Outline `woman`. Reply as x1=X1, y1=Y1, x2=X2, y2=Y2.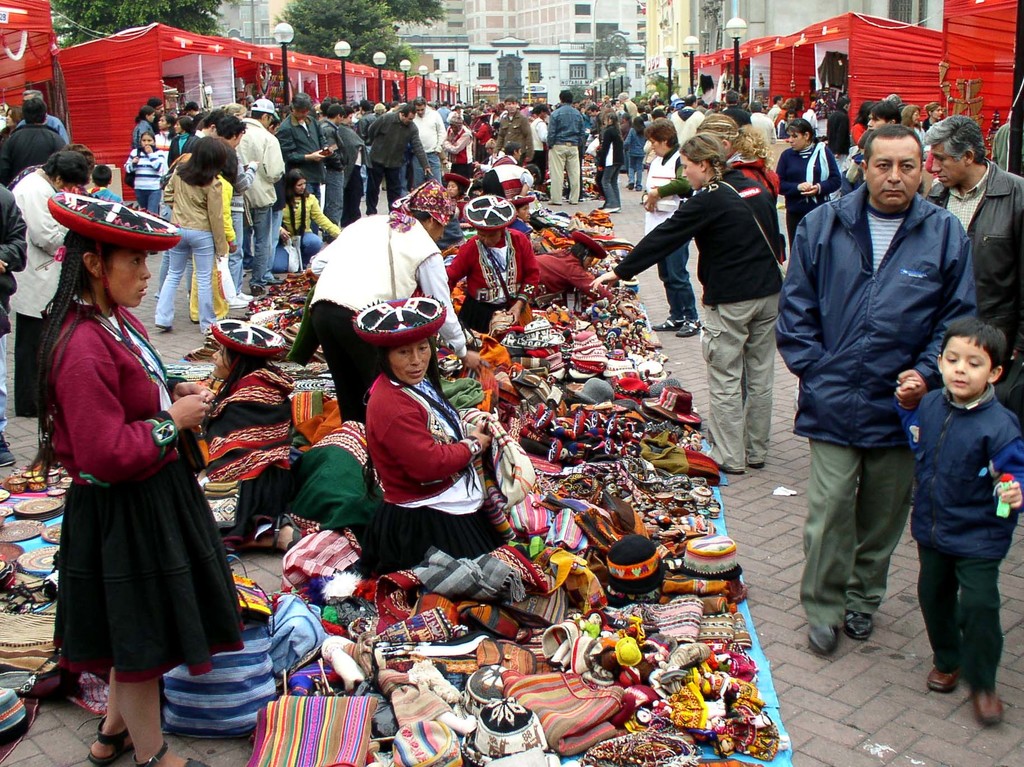
x1=444, y1=193, x2=541, y2=334.
